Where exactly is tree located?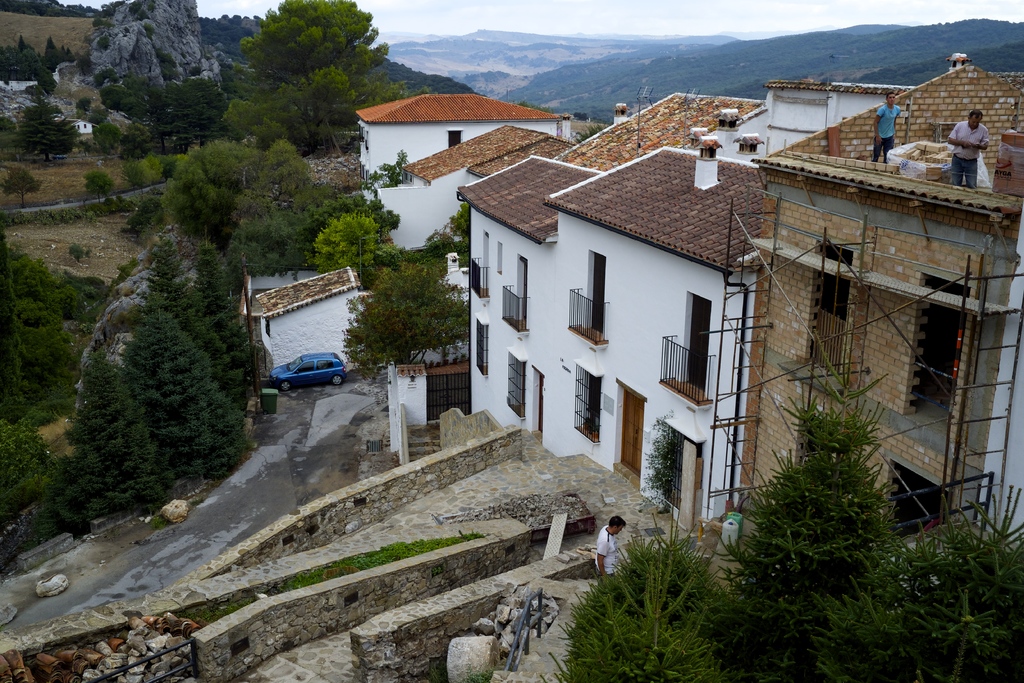
Its bounding box is <region>0, 238, 64, 424</region>.
